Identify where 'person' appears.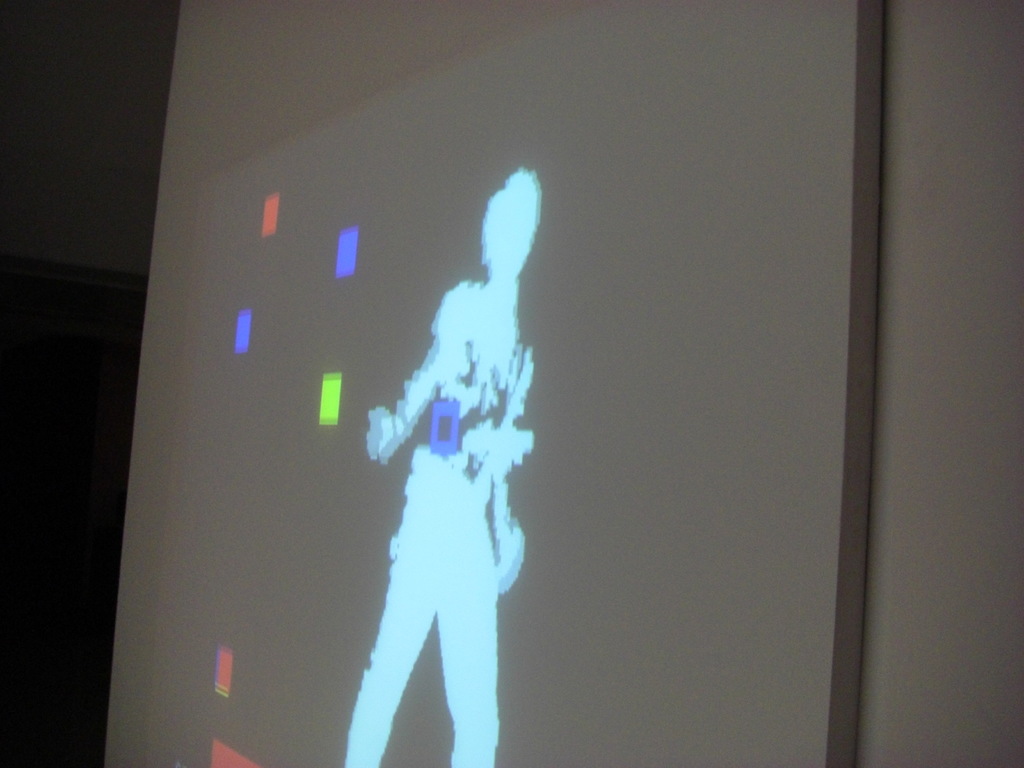
Appears at {"x1": 347, "y1": 163, "x2": 559, "y2": 767}.
